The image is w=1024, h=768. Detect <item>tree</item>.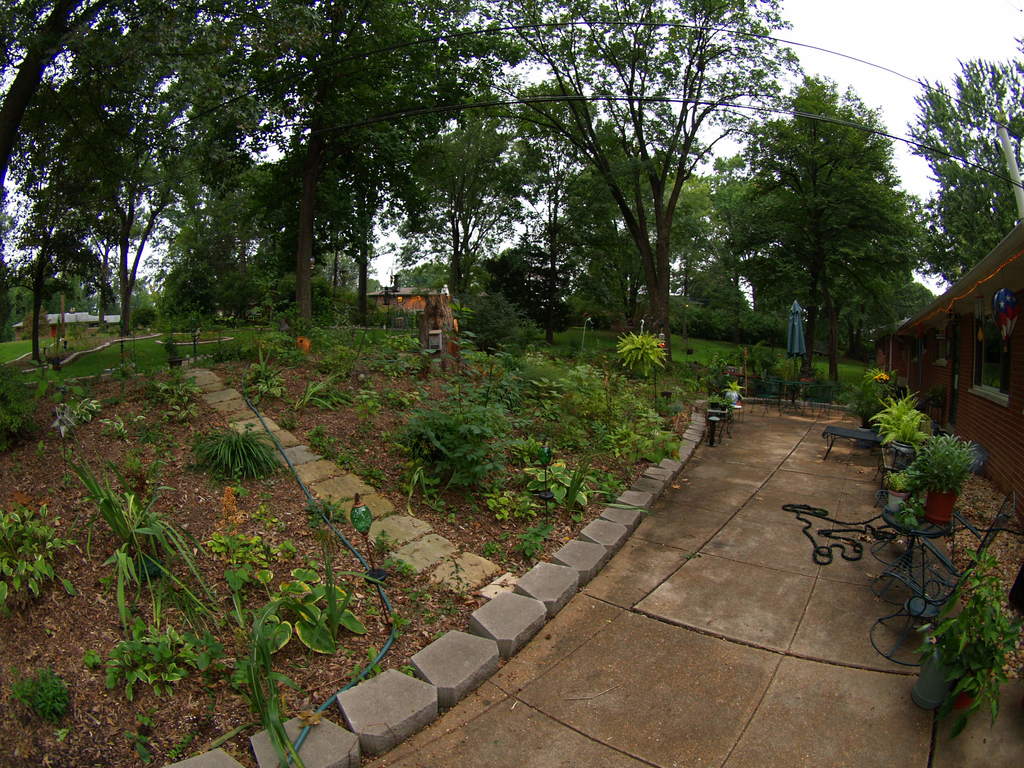
Detection: bbox=(728, 68, 936, 385).
